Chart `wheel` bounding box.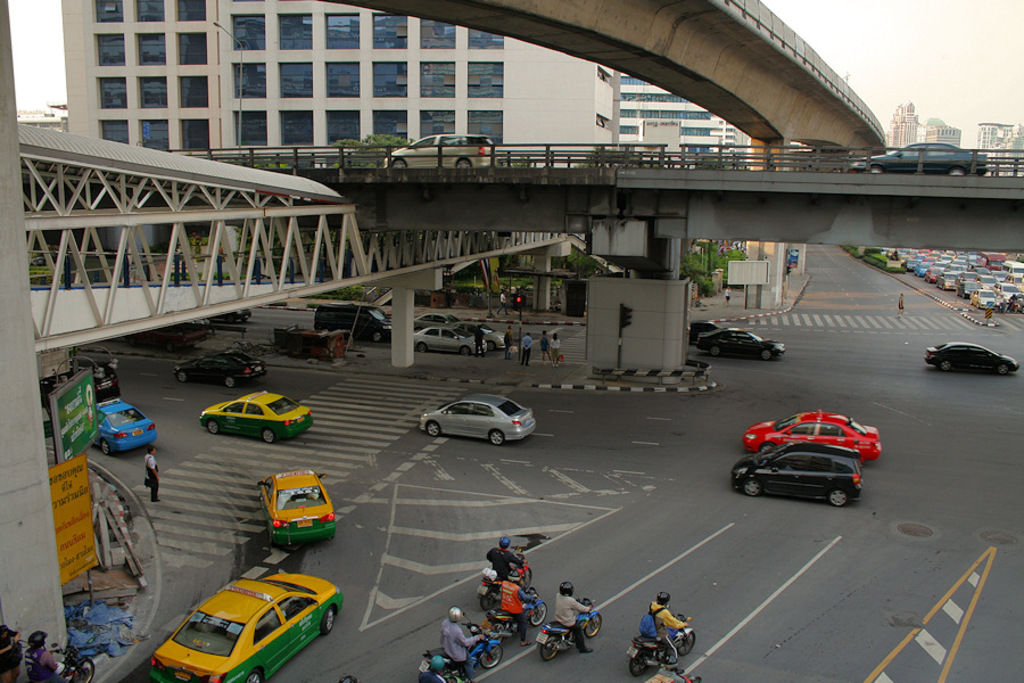
Charted: 426 421 438 435.
